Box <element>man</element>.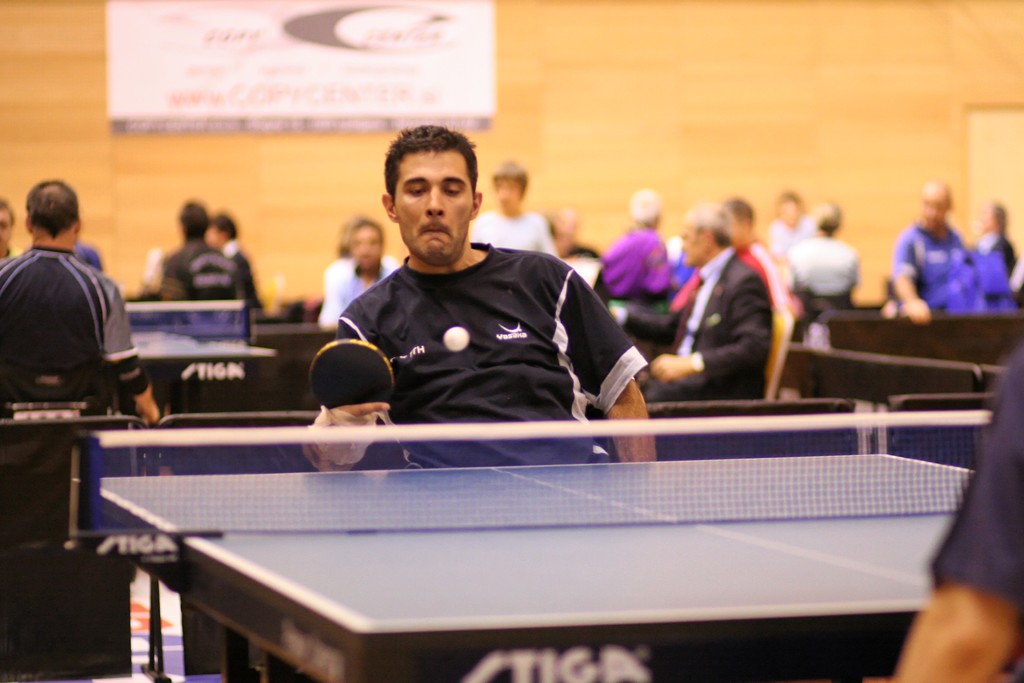
<region>672, 197, 790, 317</region>.
